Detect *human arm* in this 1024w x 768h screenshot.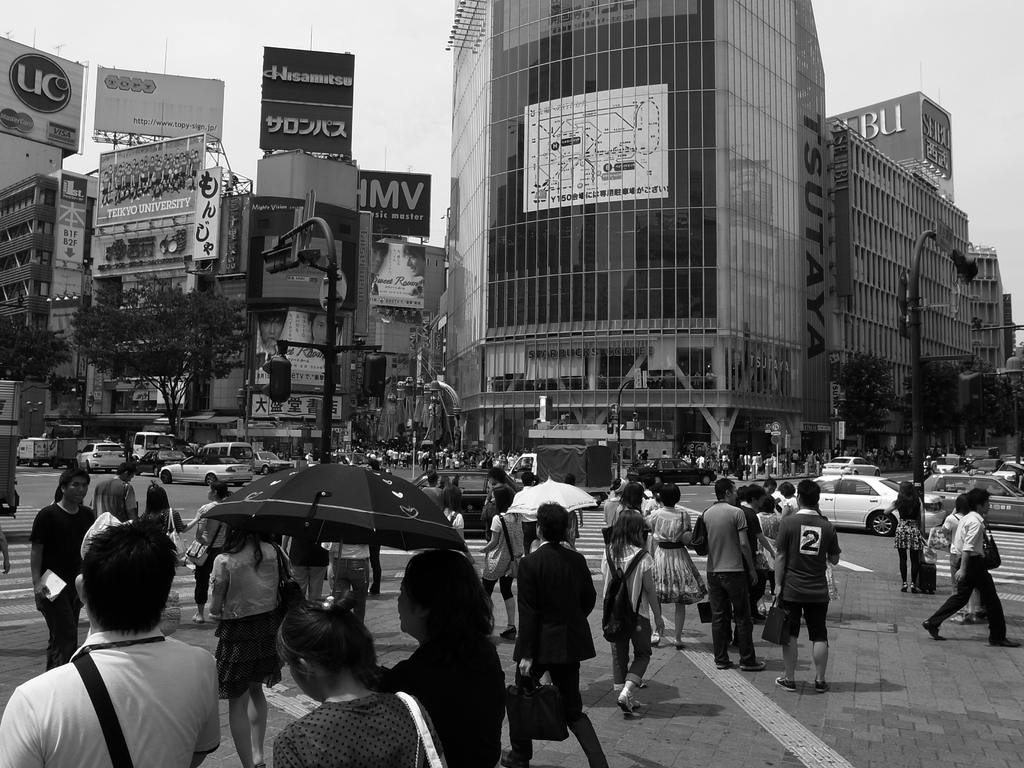
Detection: left=748, top=508, right=778, bottom=563.
